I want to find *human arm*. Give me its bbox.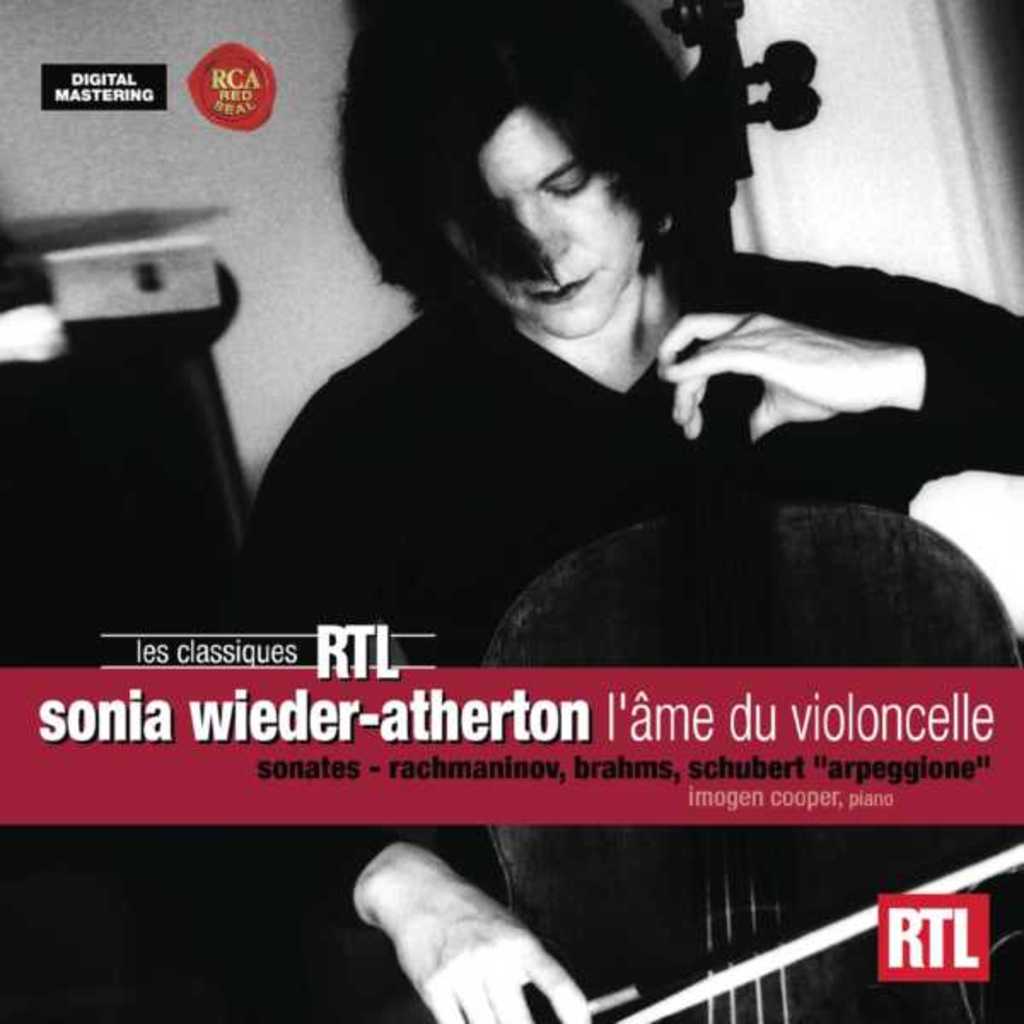
[left=239, top=415, right=591, bottom=1022].
